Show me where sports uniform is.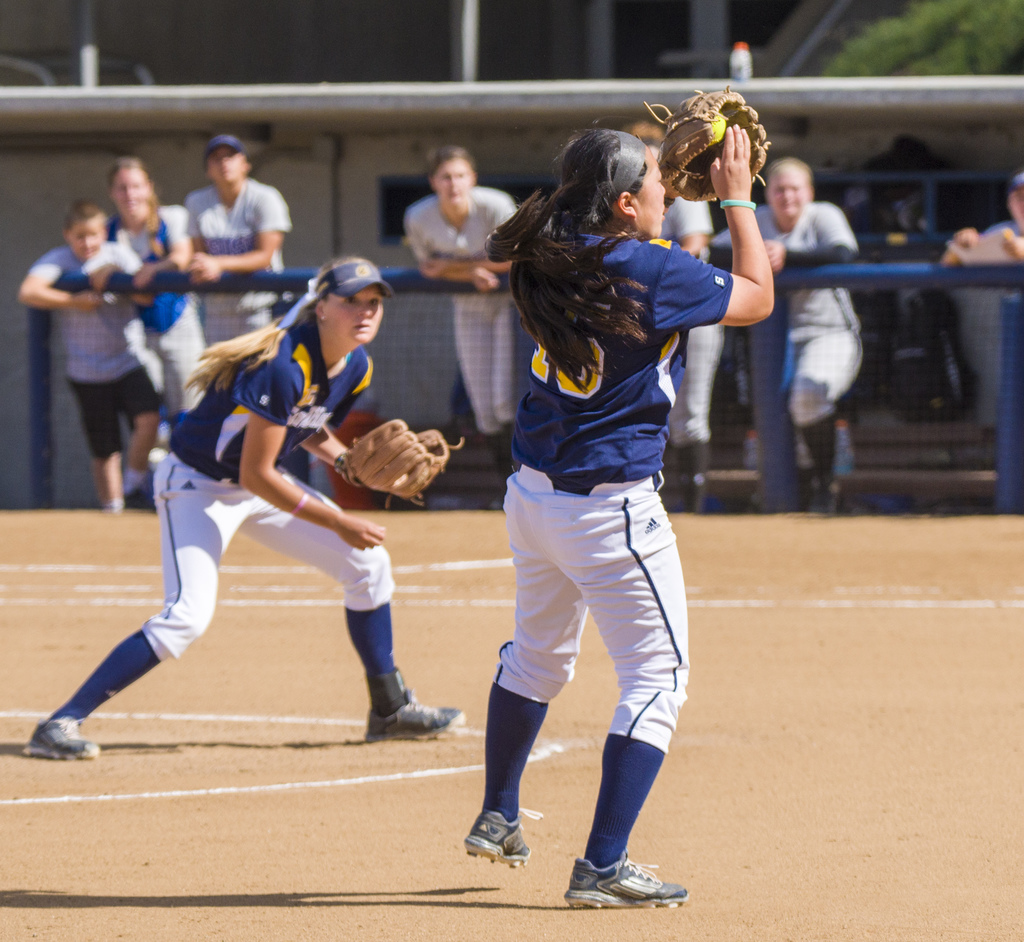
sports uniform is at locate(724, 197, 871, 435).
